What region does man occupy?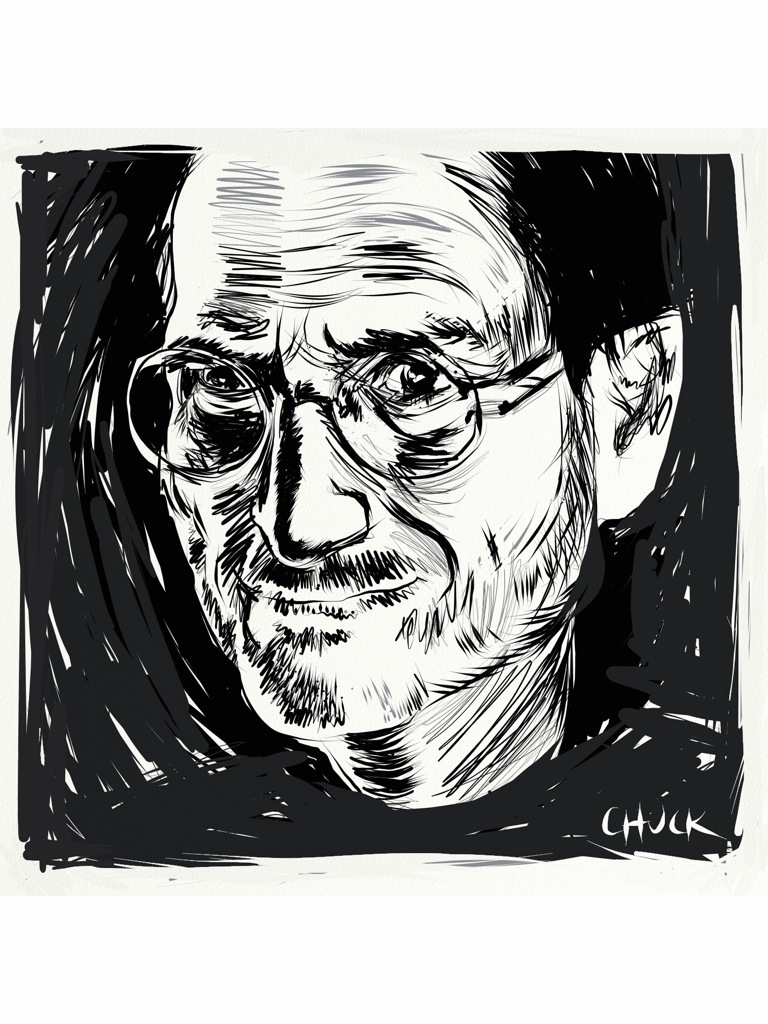
[35,142,733,860].
